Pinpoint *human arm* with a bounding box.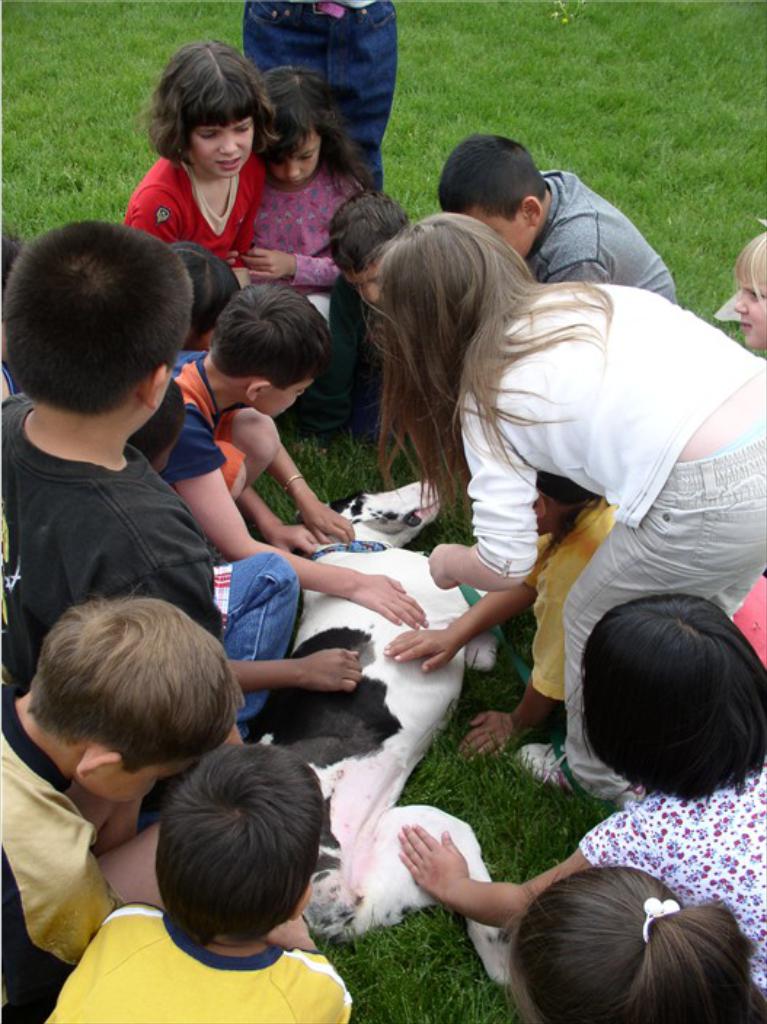
bbox=(230, 423, 314, 577).
